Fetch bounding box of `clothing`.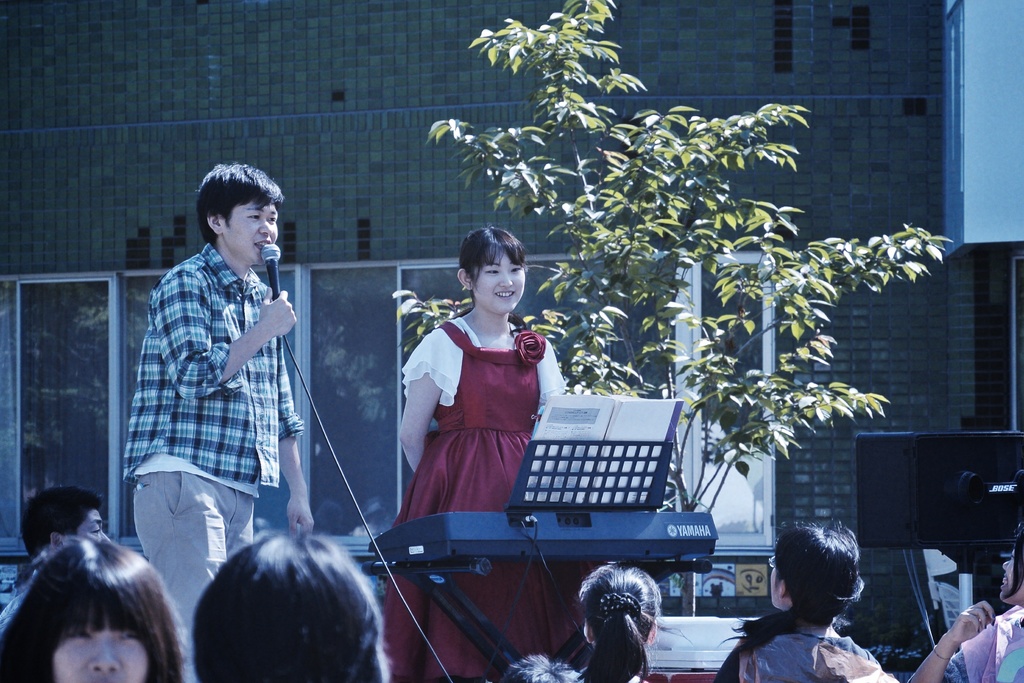
Bbox: <region>722, 613, 900, 682</region>.
